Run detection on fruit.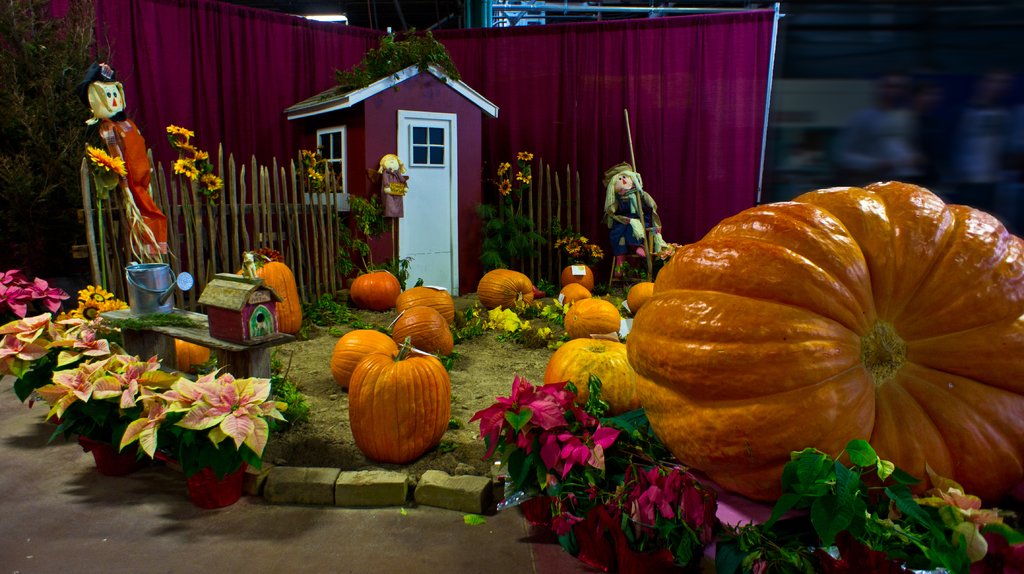
Result: {"x1": 626, "y1": 183, "x2": 1023, "y2": 505}.
